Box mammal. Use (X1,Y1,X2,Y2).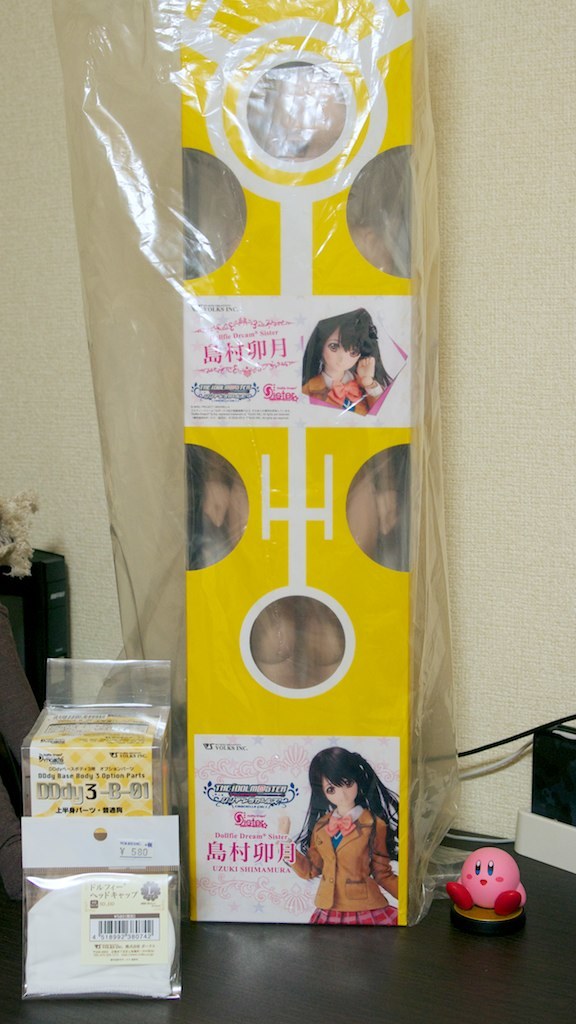
(197,56,399,677).
